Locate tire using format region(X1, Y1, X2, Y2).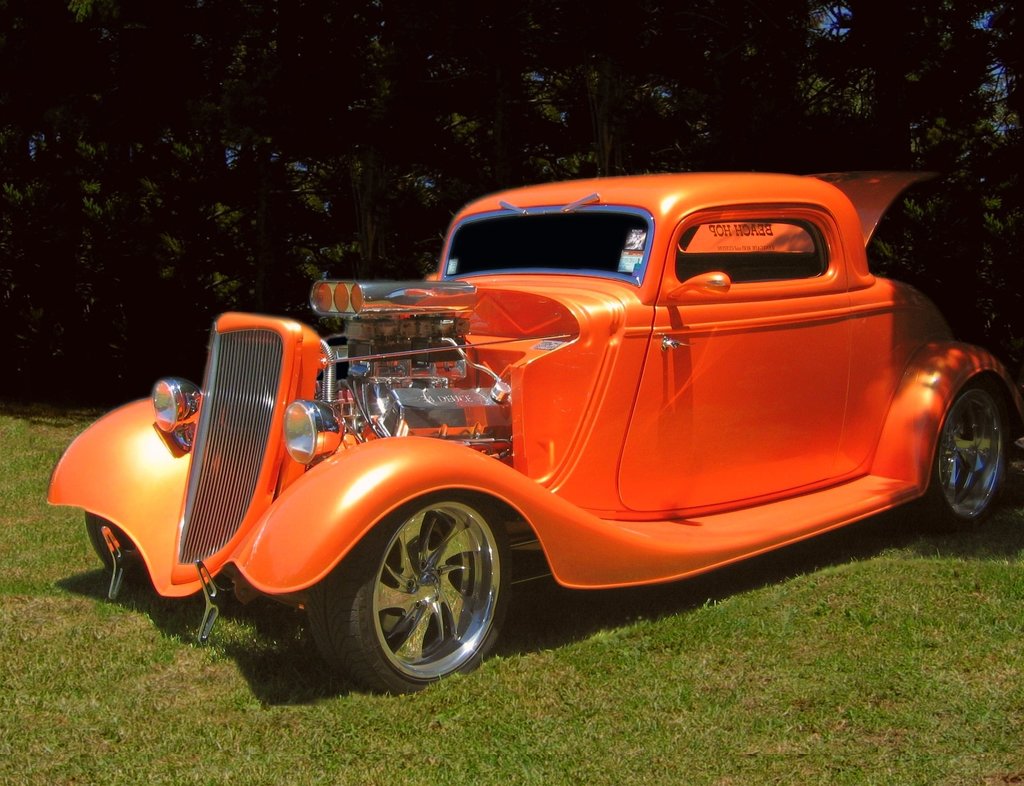
region(86, 512, 146, 588).
